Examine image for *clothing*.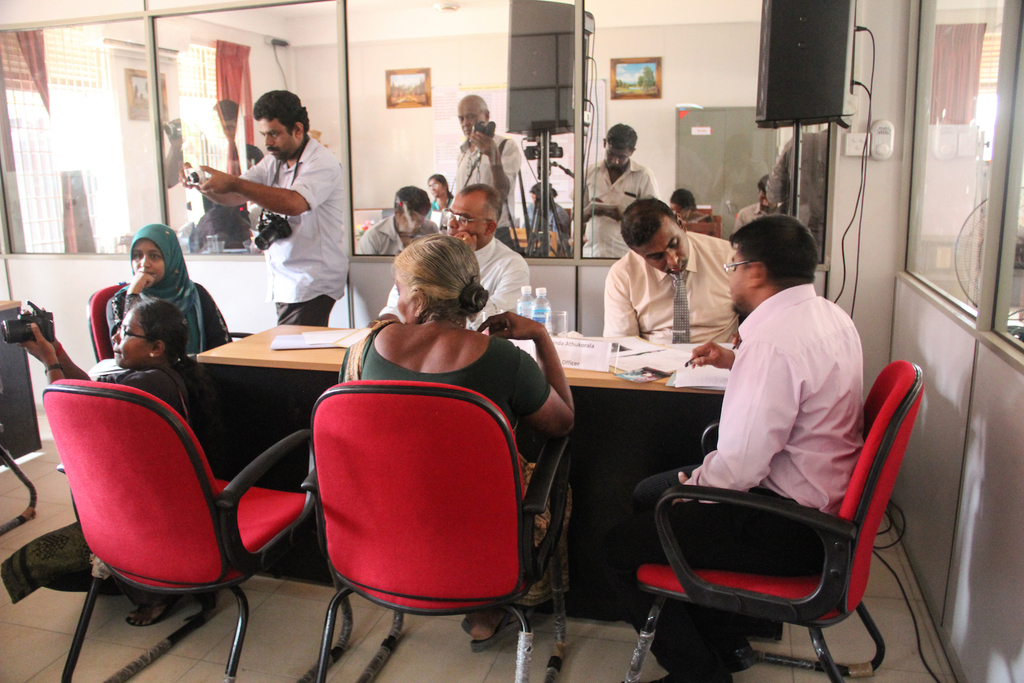
Examination result: BBox(96, 341, 204, 452).
